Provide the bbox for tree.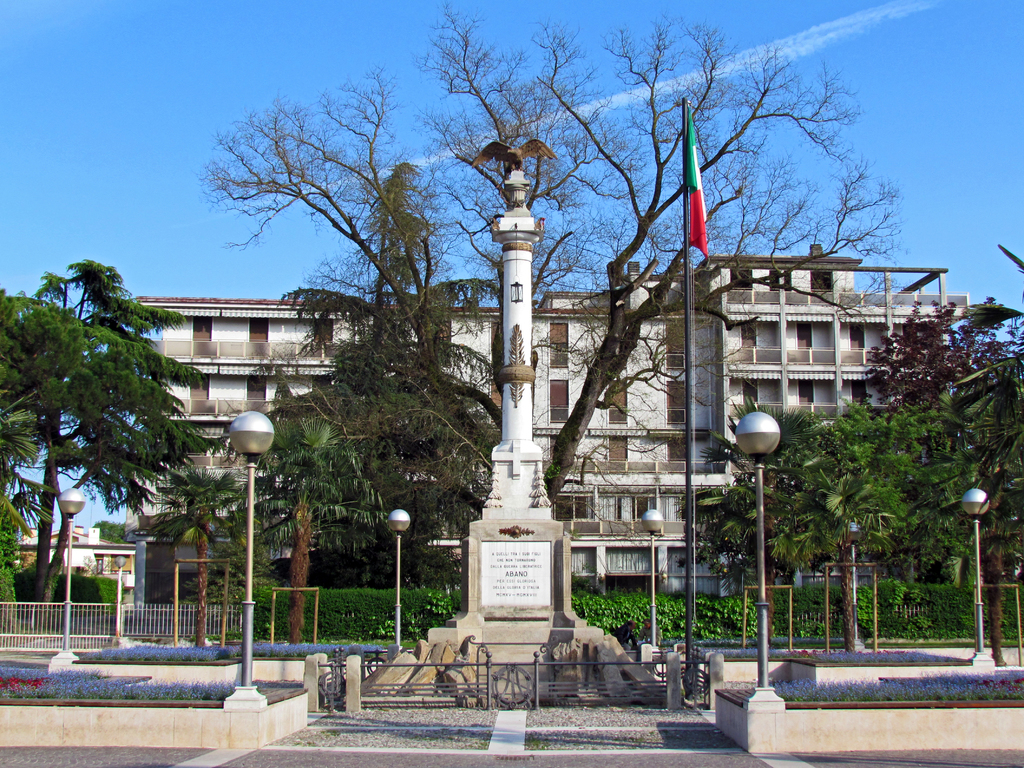
box=[0, 272, 92, 604].
